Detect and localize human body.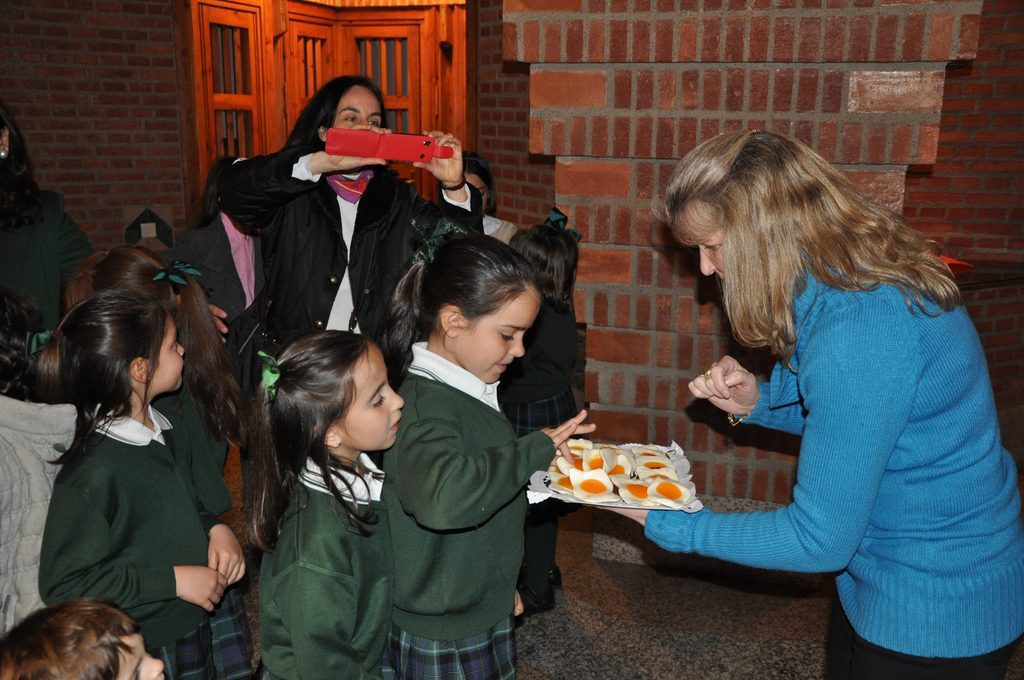
Localized at <box>40,284,264,679</box>.
